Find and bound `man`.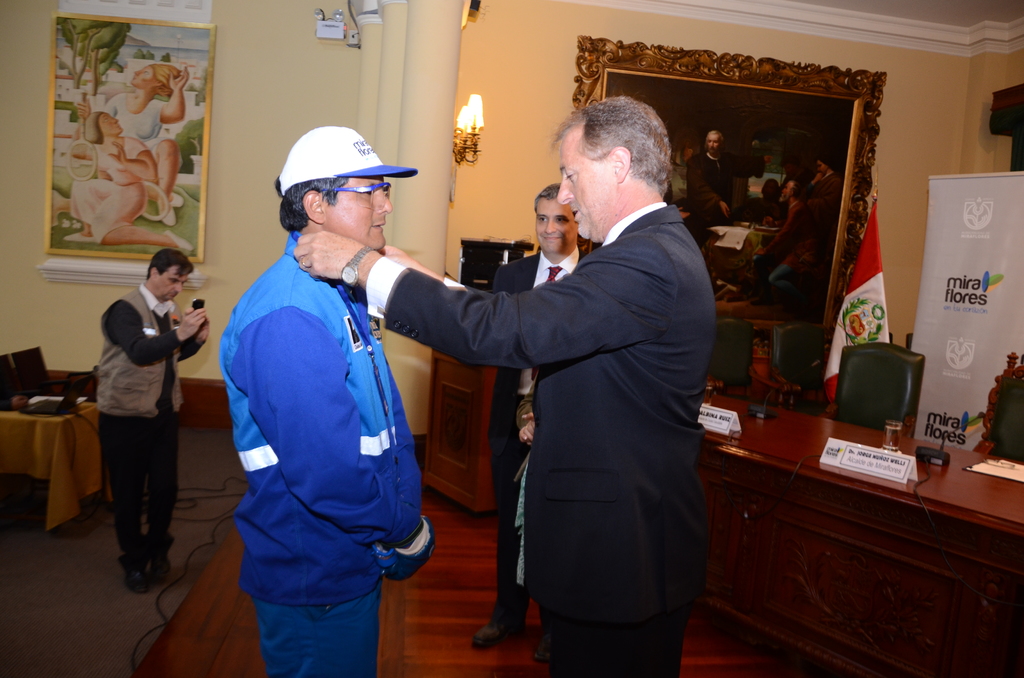
Bound: 77, 63, 190, 230.
